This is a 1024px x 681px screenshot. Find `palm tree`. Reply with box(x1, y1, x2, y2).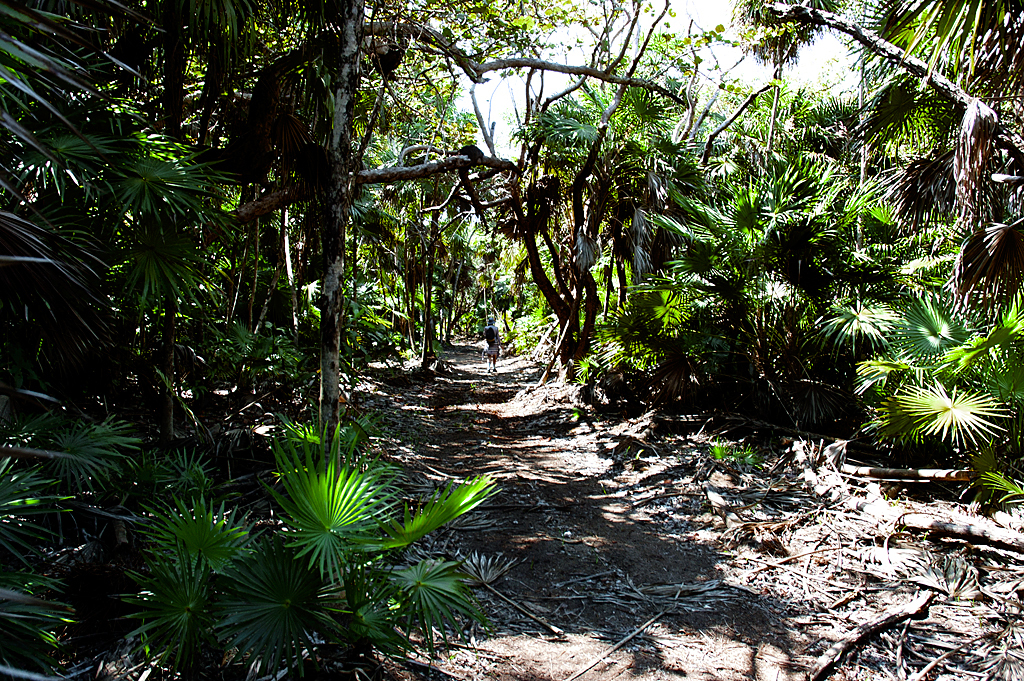
box(14, 403, 145, 521).
